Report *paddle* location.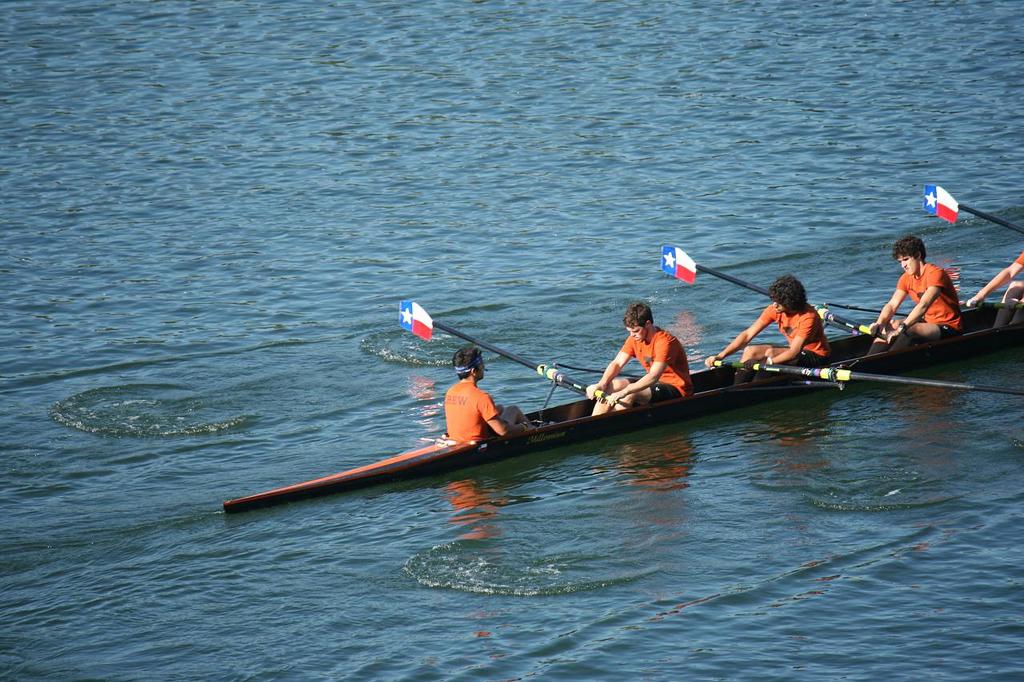
Report: <box>924,185,1023,240</box>.
